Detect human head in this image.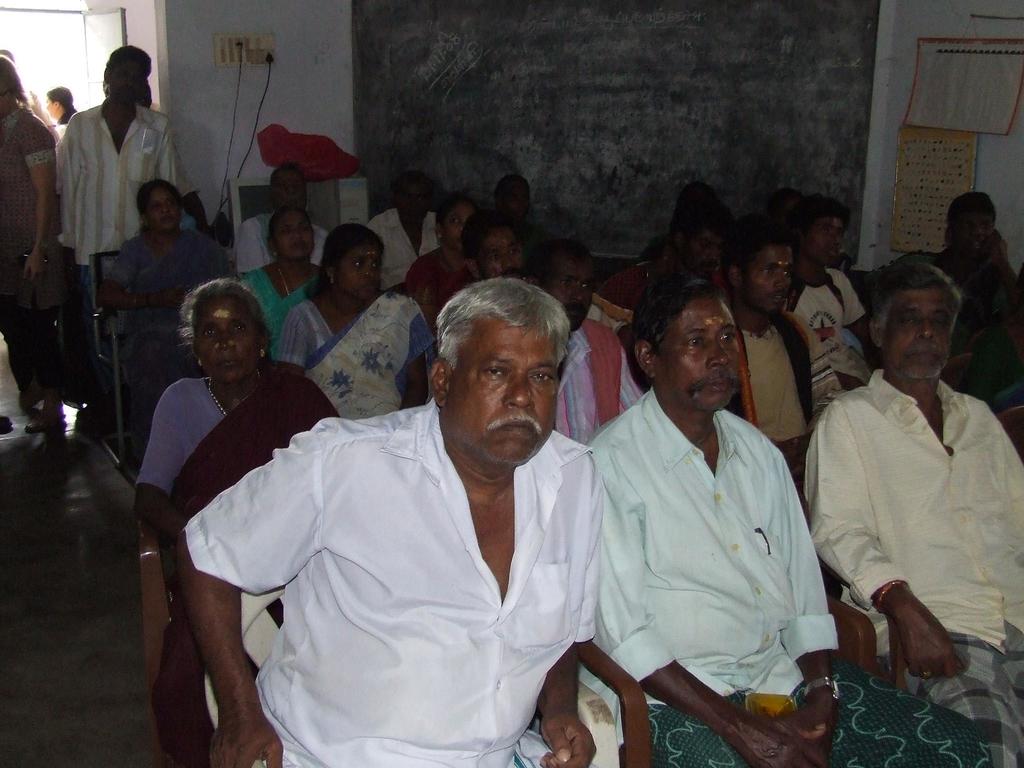
Detection: x1=529 y1=238 x2=592 y2=332.
